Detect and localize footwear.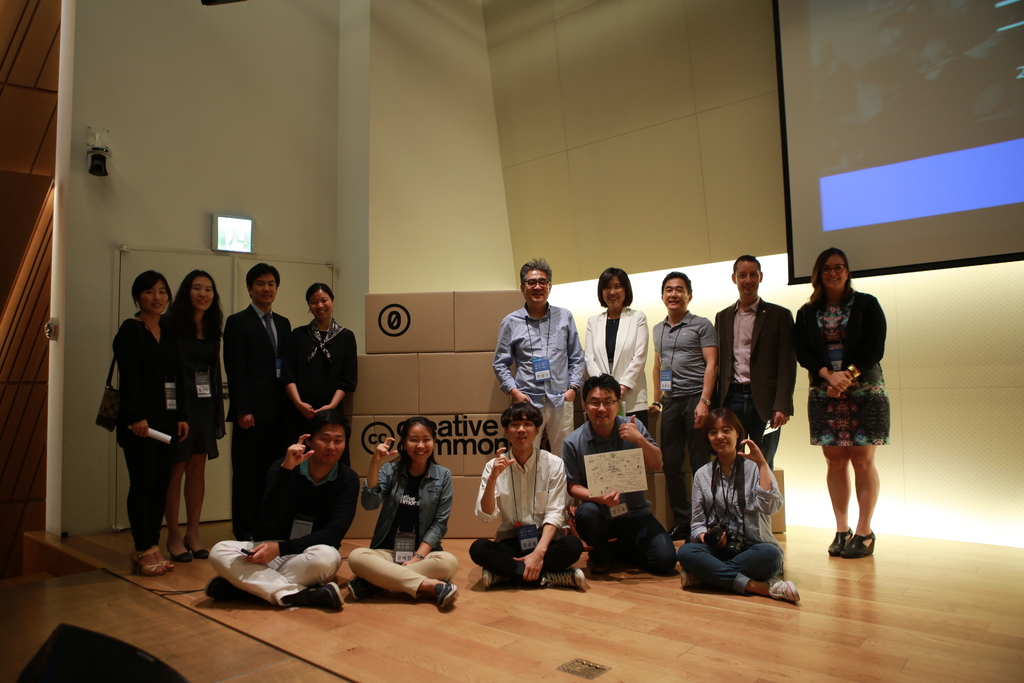
Localized at region(593, 539, 606, 554).
